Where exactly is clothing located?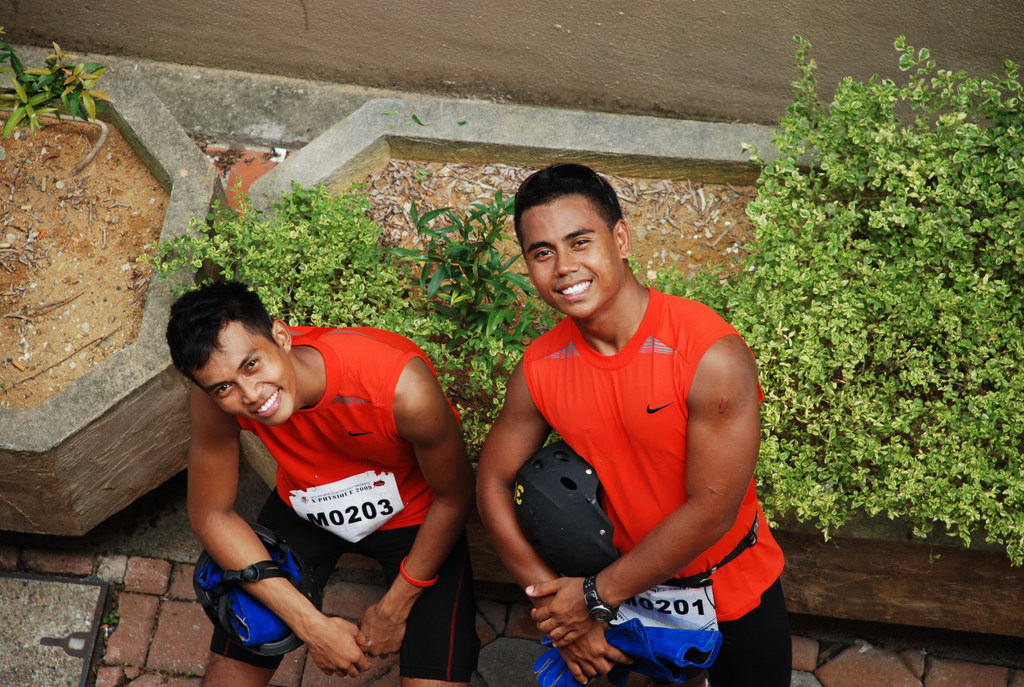
Its bounding box is {"left": 209, "top": 319, "right": 476, "bottom": 686}.
